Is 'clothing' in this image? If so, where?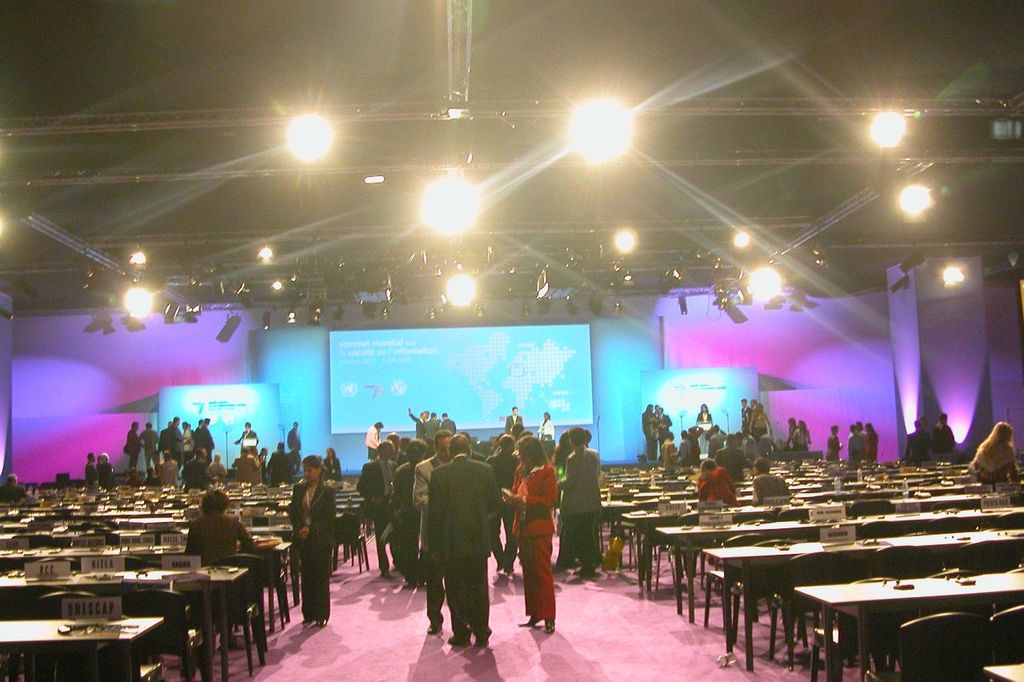
Yes, at Rect(510, 462, 558, 617).
